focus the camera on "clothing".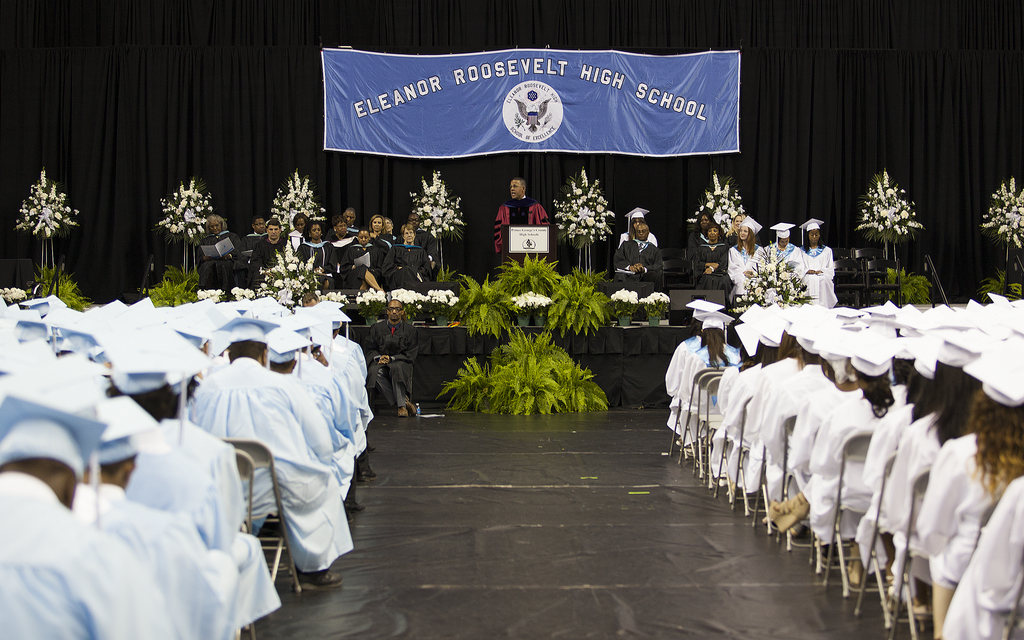
Focus region: x1=380, y1=245, x2=433, y2=291.
